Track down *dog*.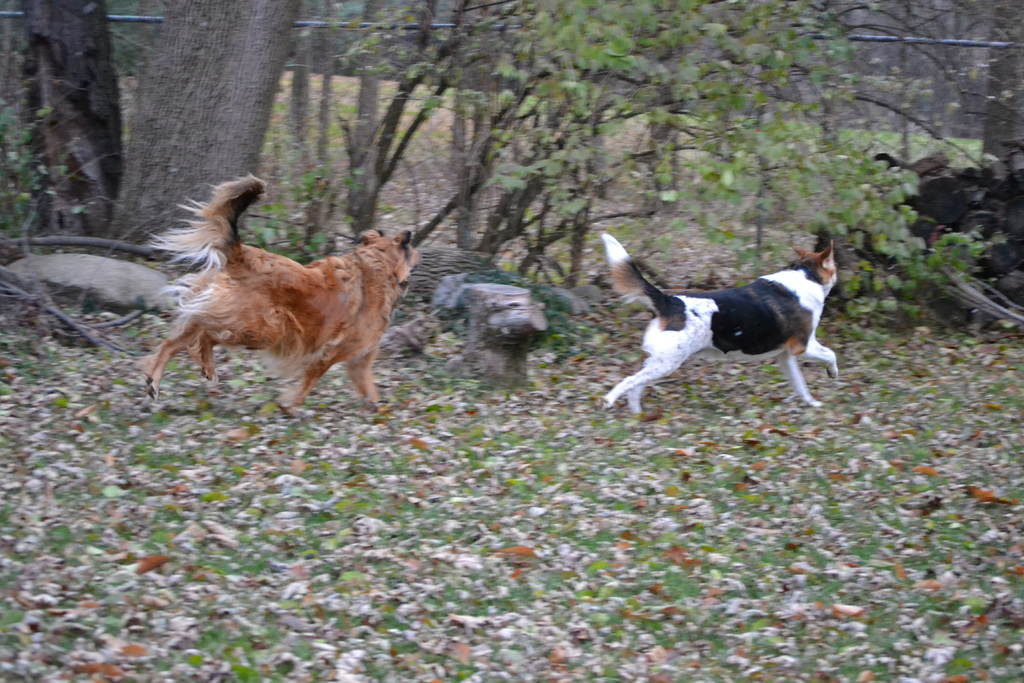
Tracked to x1=595 y1=230 x2=841 y2=419.
